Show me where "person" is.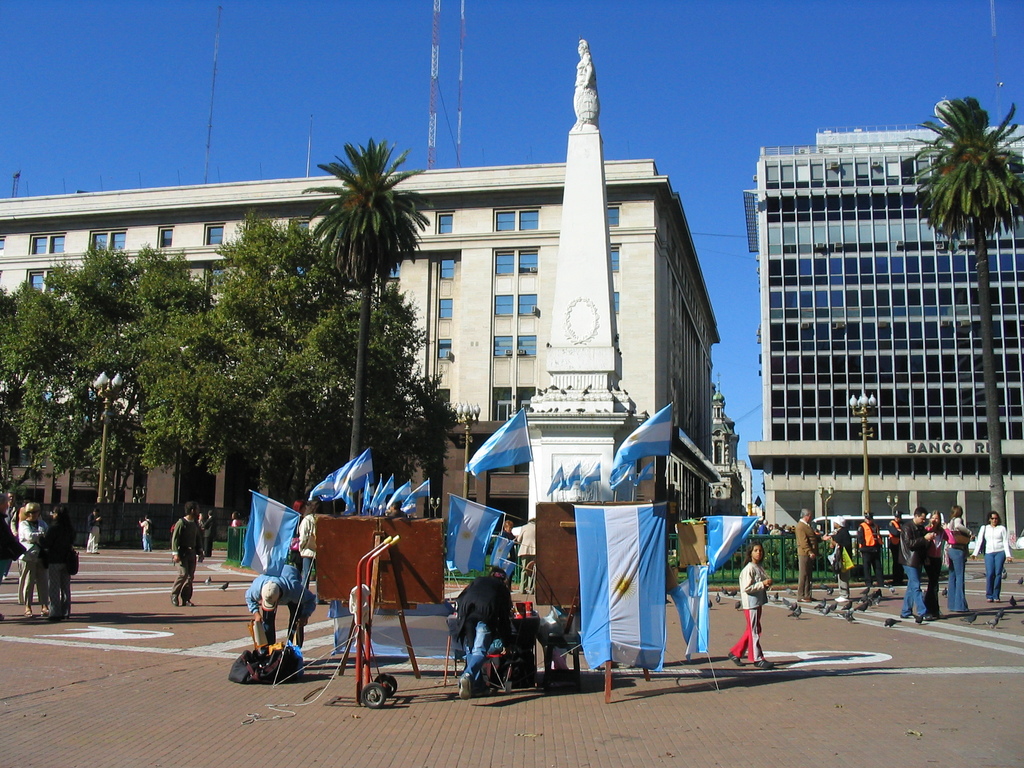
"person" is at bbox=(84, 507, 103, 554).
